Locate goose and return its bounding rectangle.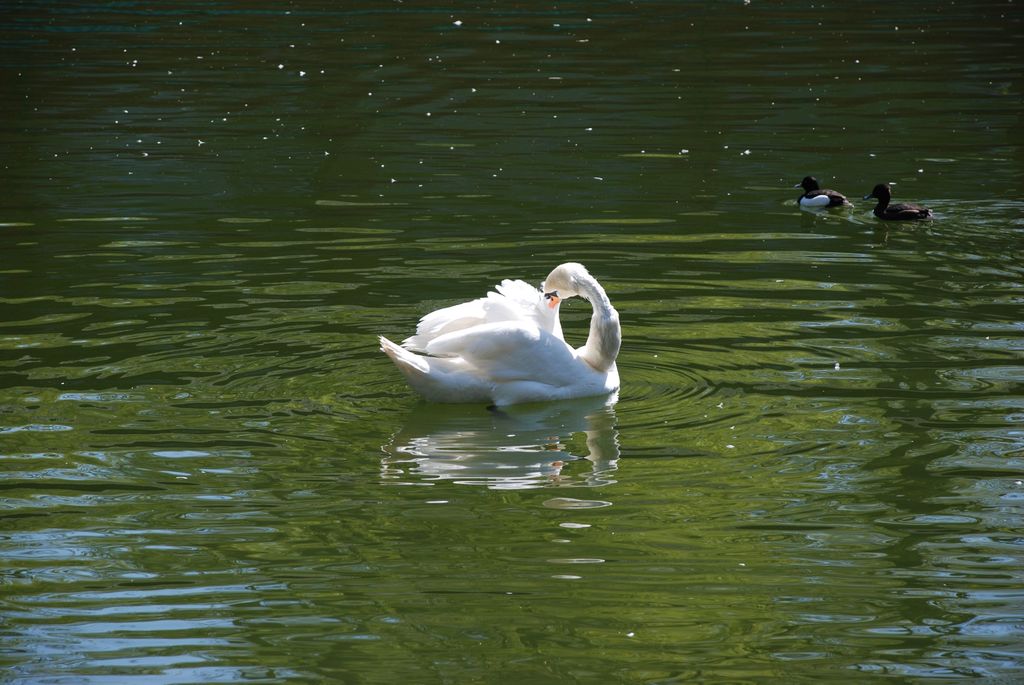
BBox(374, 255, 612, 421).
